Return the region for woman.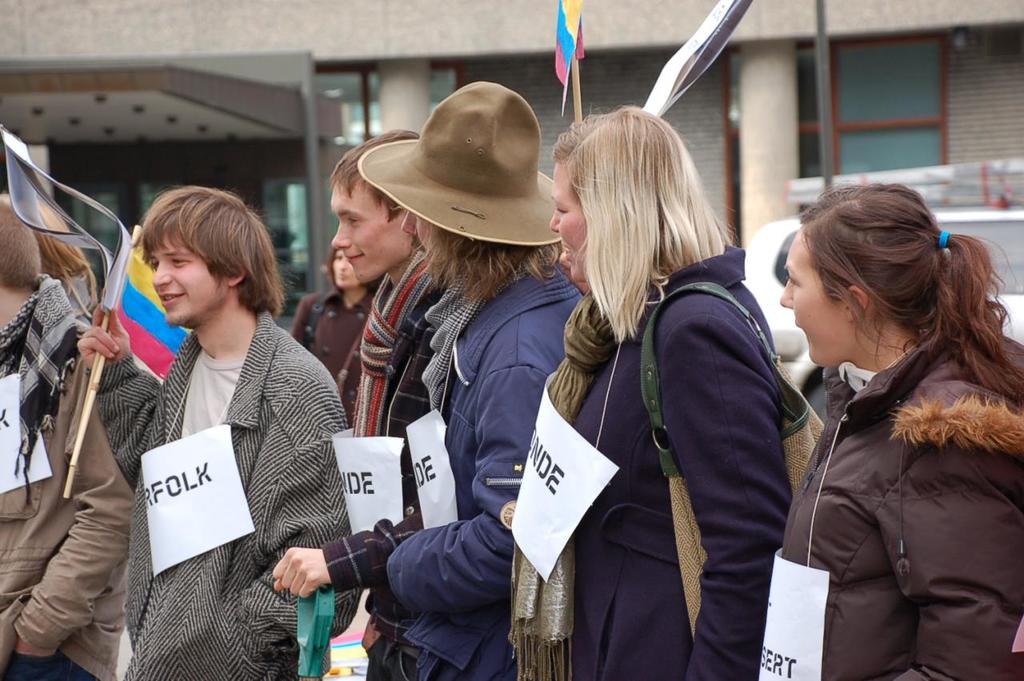
(0, 210, 156, 612).
